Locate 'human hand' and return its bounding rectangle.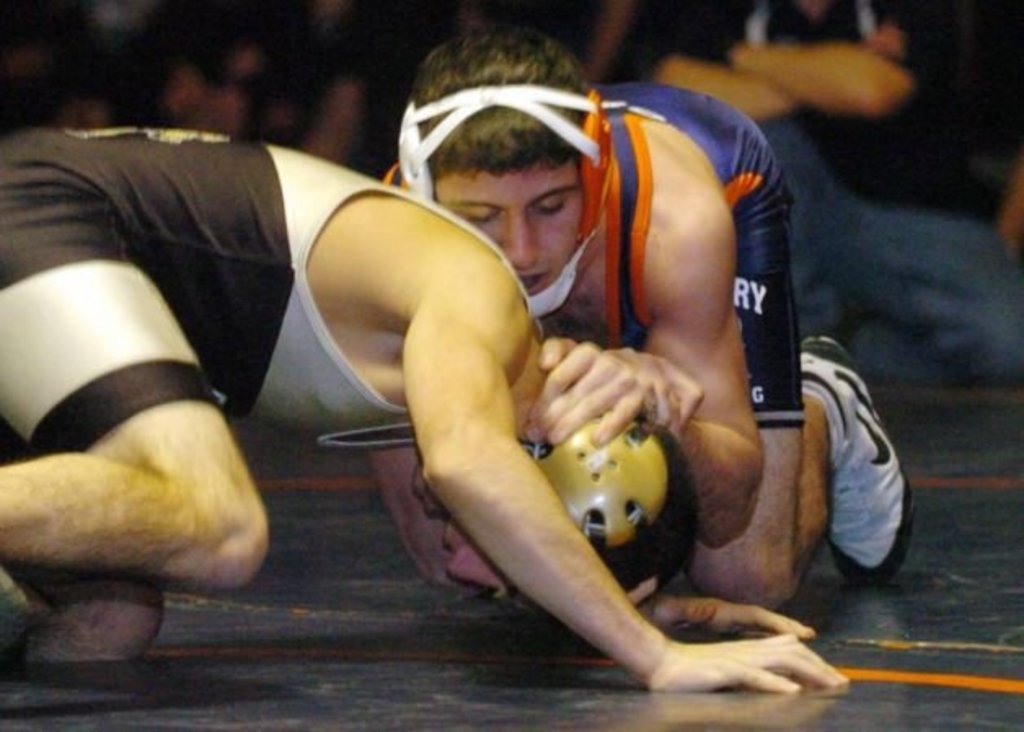
{"x1": 610, "y1": 598, "x2": 869, "y2": 711}.
